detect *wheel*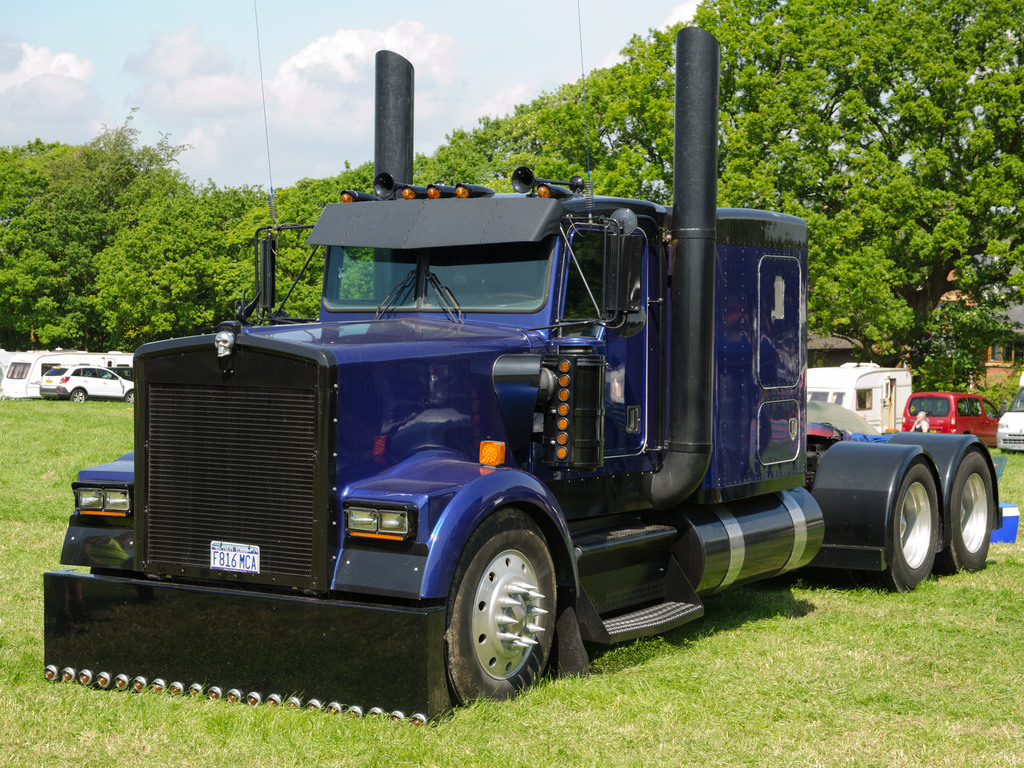
(880, 465, 943, 593)
